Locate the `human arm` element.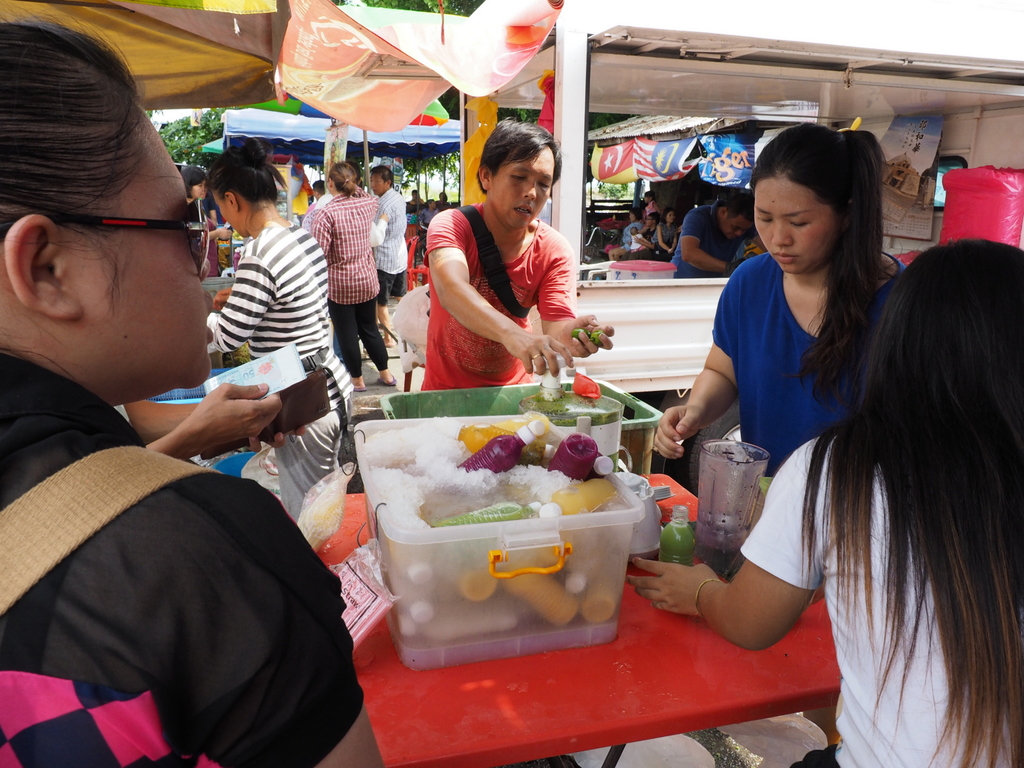
Element bbox: crop(655, 222, 676, 252).
